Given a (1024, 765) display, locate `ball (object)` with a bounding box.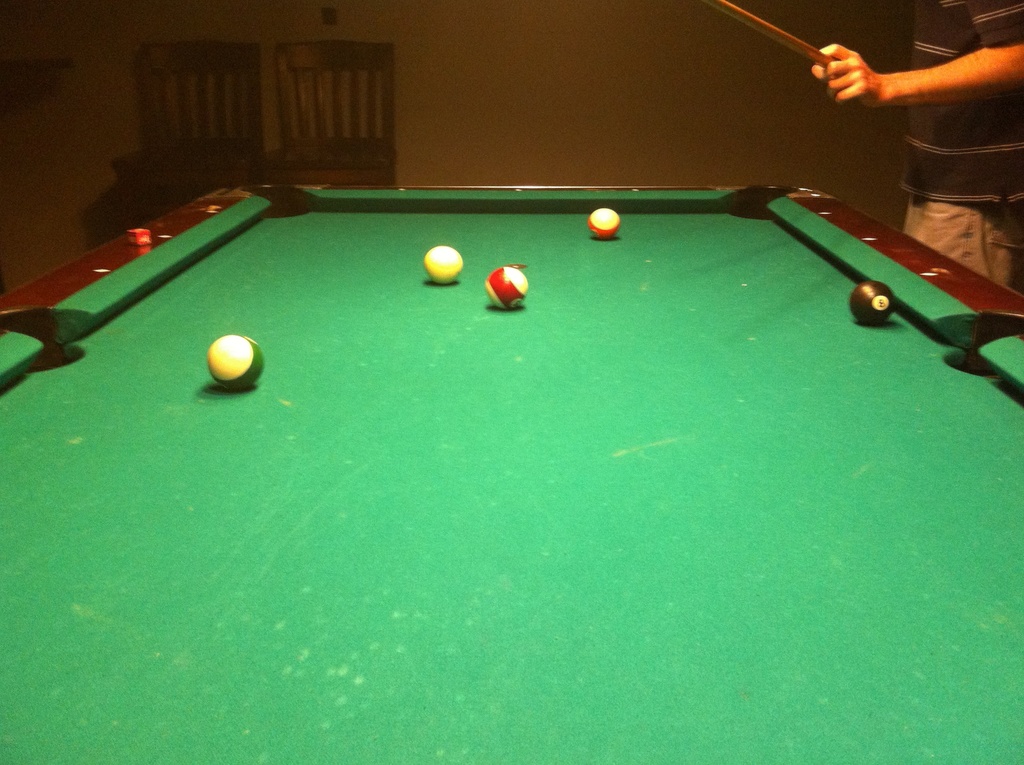
Located: x1=588 y1=209 x2=623 y2=243.
